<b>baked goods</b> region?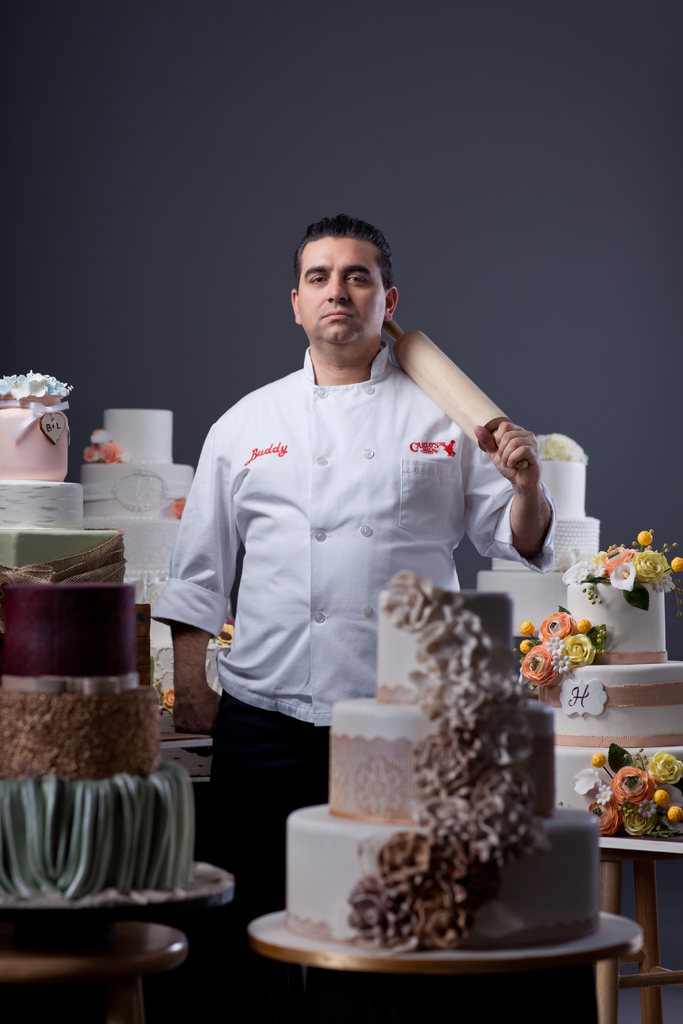
79,410,198,579
